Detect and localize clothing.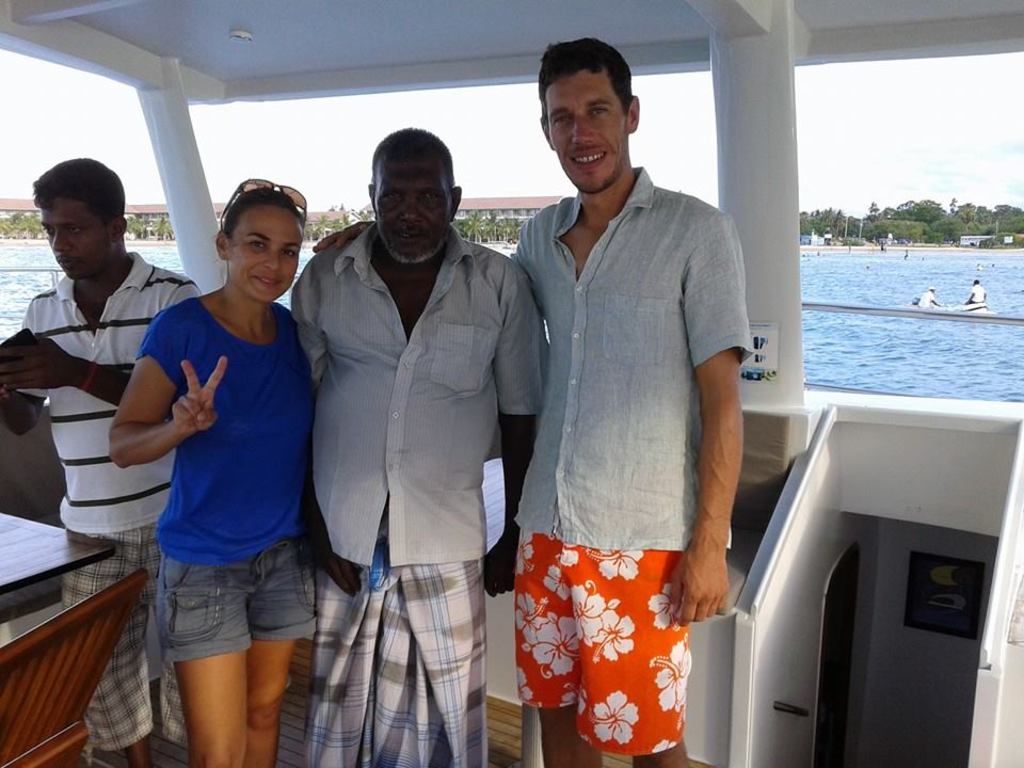
Localized at bbox=(26, 247, 196, 535).
